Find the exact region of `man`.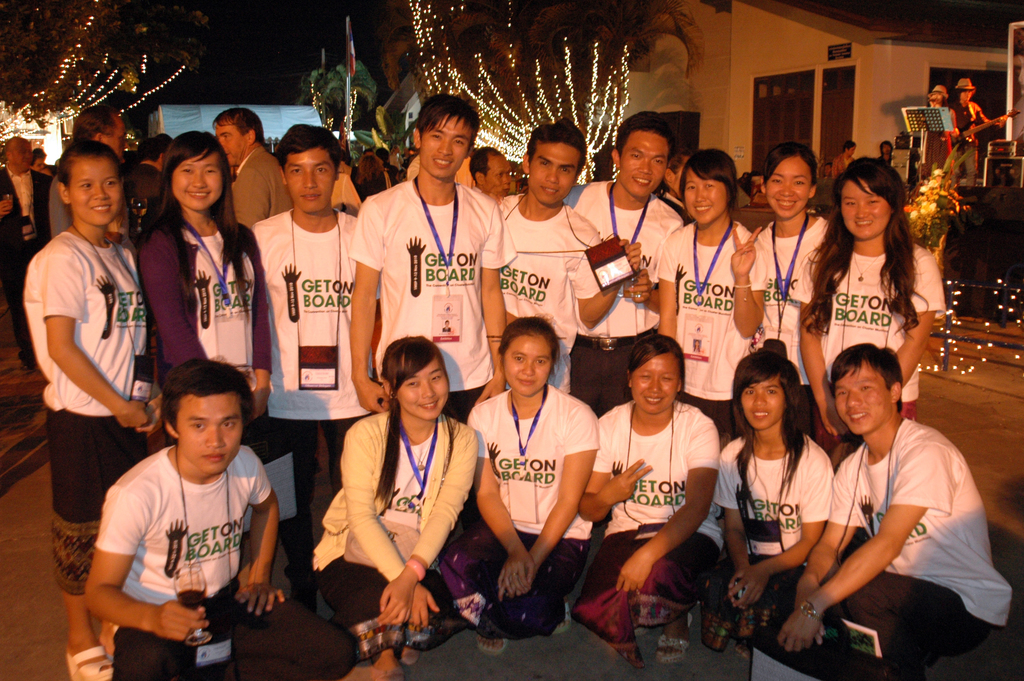
Exact region: x1=772, y1=340, x2=1009, y2=680.
